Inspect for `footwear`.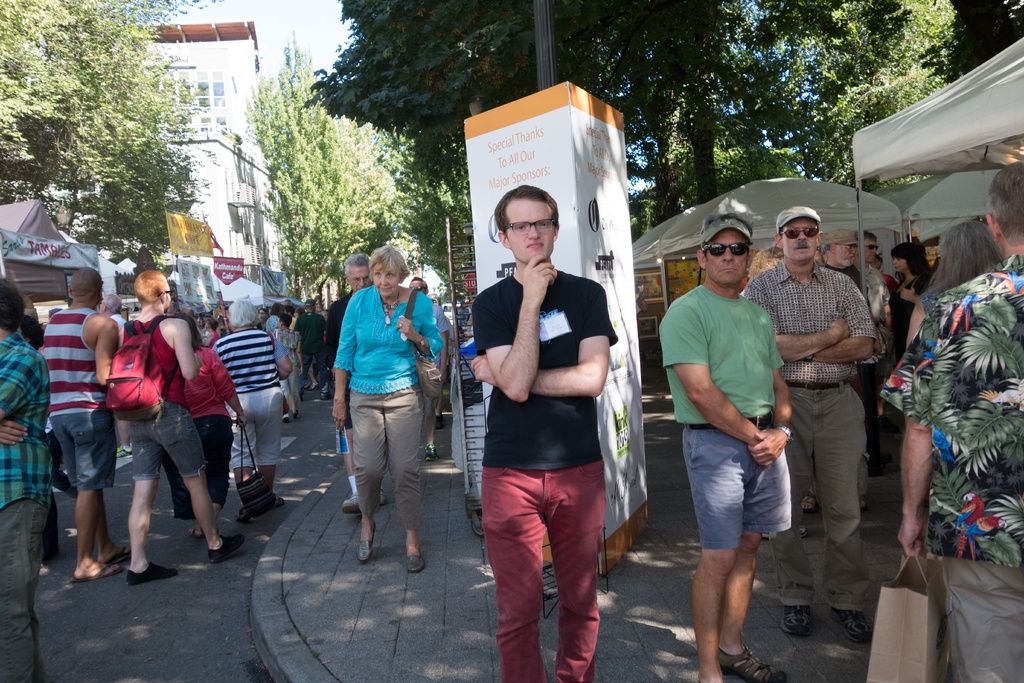
Inspection: <box>379,485,386,504</box>.
